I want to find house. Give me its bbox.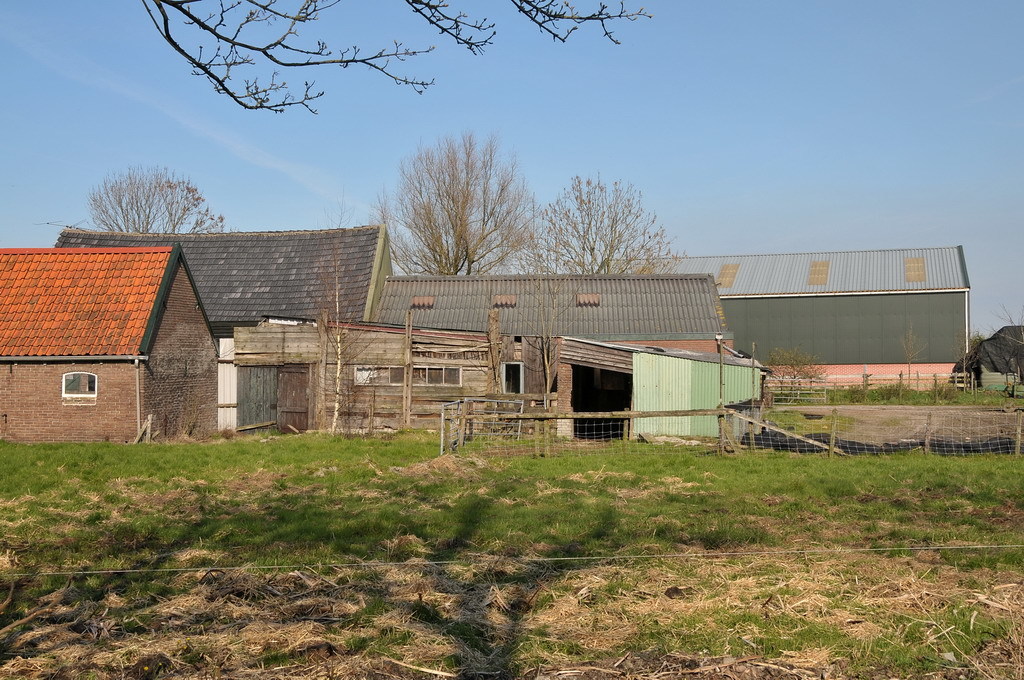
<box>632,239,971,383</box>.
